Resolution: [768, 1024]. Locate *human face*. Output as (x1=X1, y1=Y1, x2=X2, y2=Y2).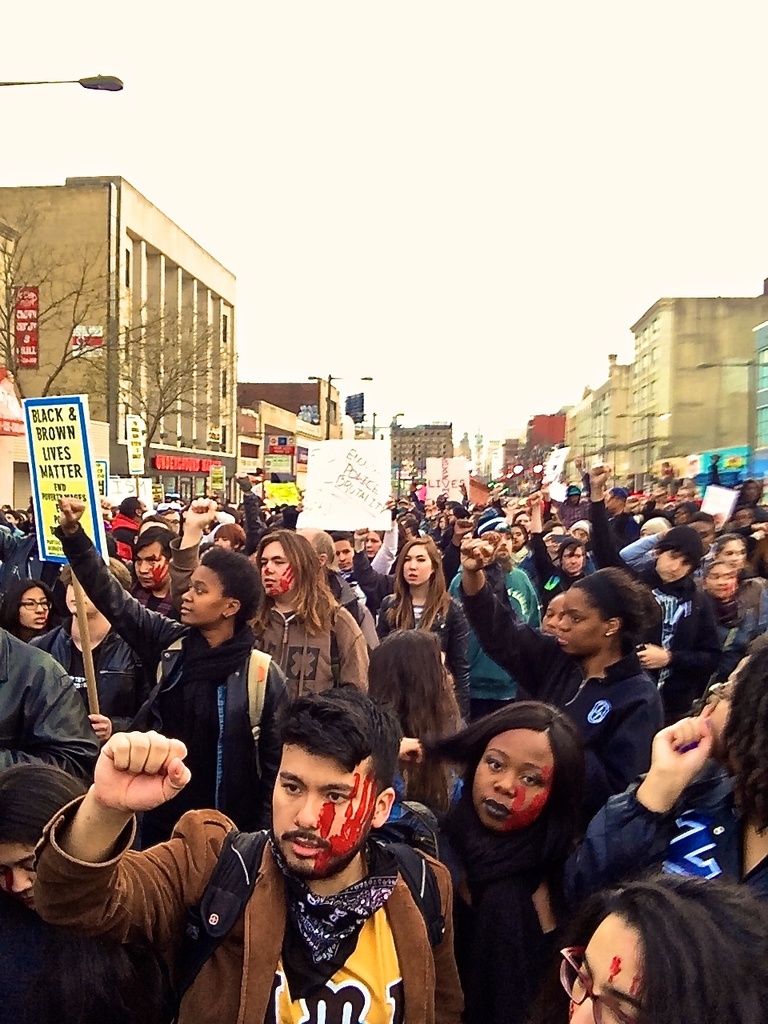
(x1=558, y1=583, x2=603, y2=654).
